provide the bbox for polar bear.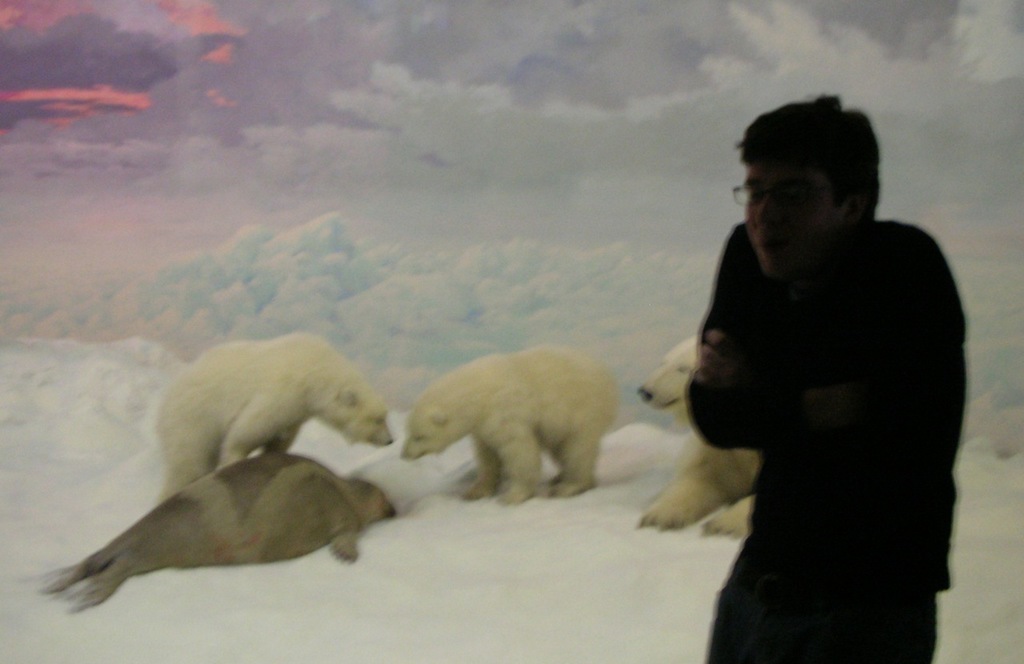
bbox(399, 345, 626, 507).
